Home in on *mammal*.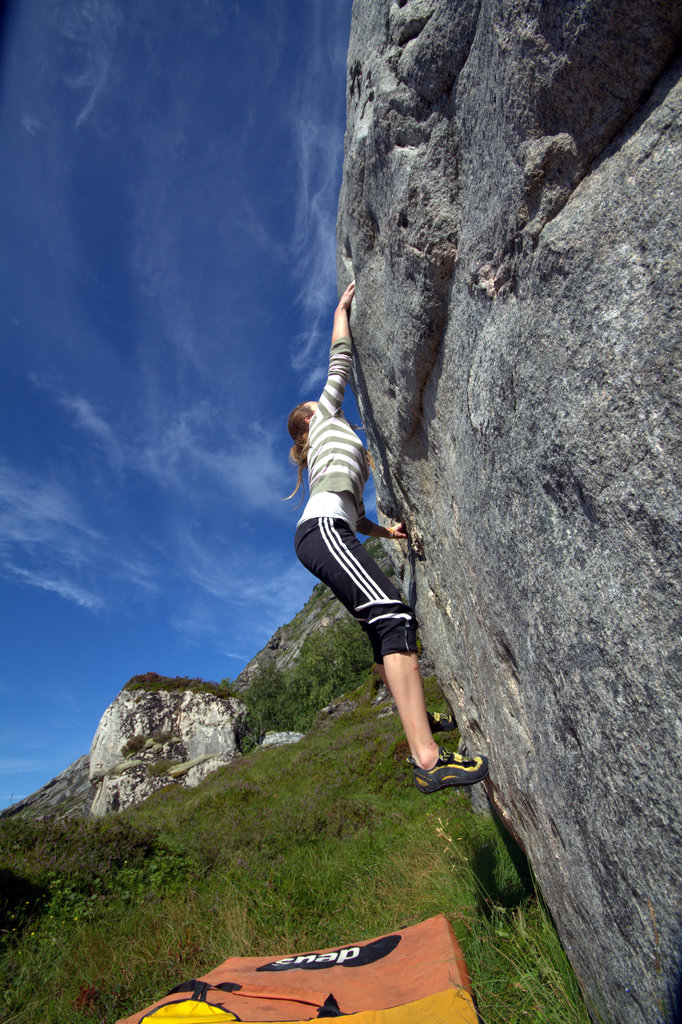
Homed in at left=278, top=285, right=486, bottom=796.
